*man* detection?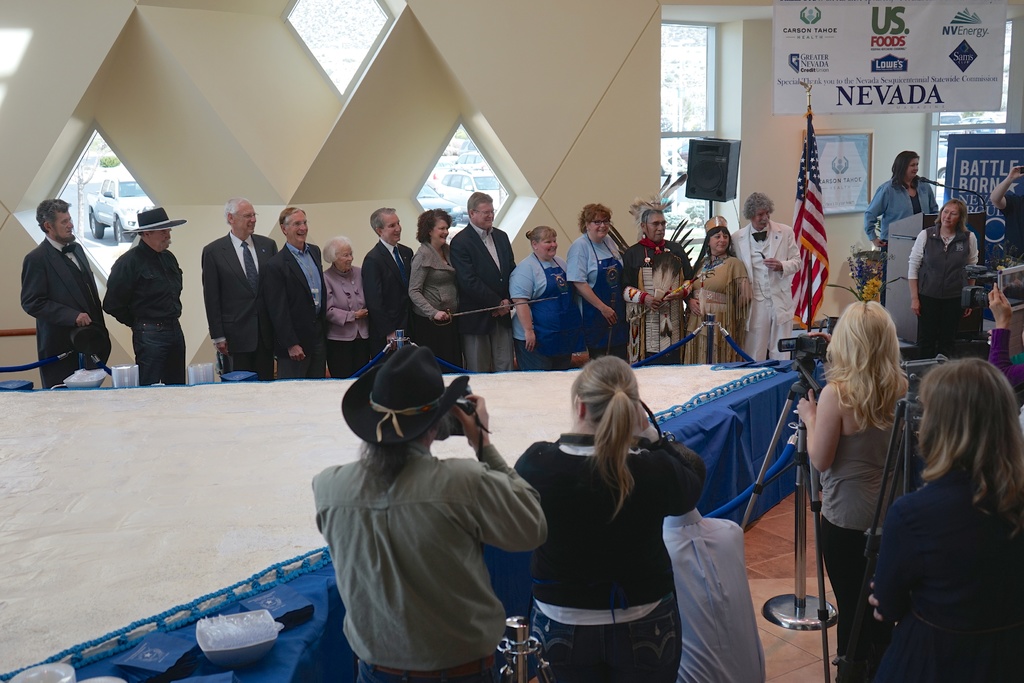
[259, 206, 321, 380]
